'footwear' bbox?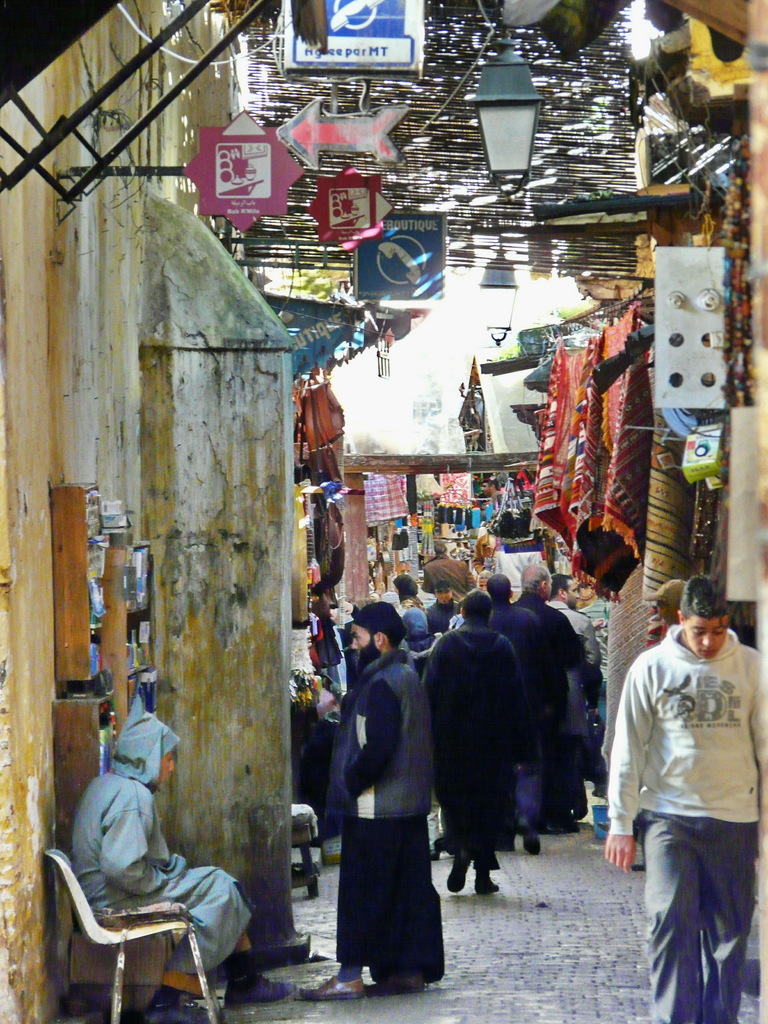
bbox(446, 838, 469, 893)
